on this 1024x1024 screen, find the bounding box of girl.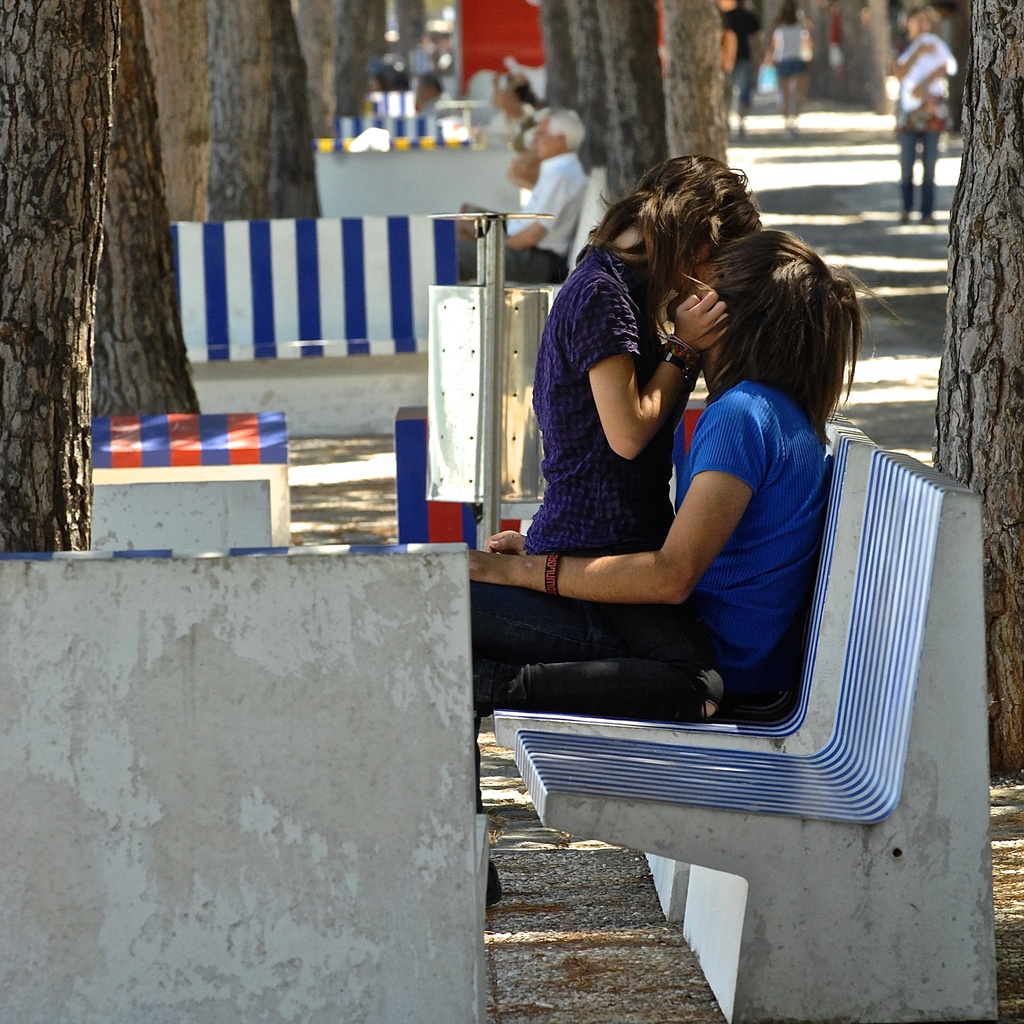
Bounding box: crop(524, 147, 763, 565).
